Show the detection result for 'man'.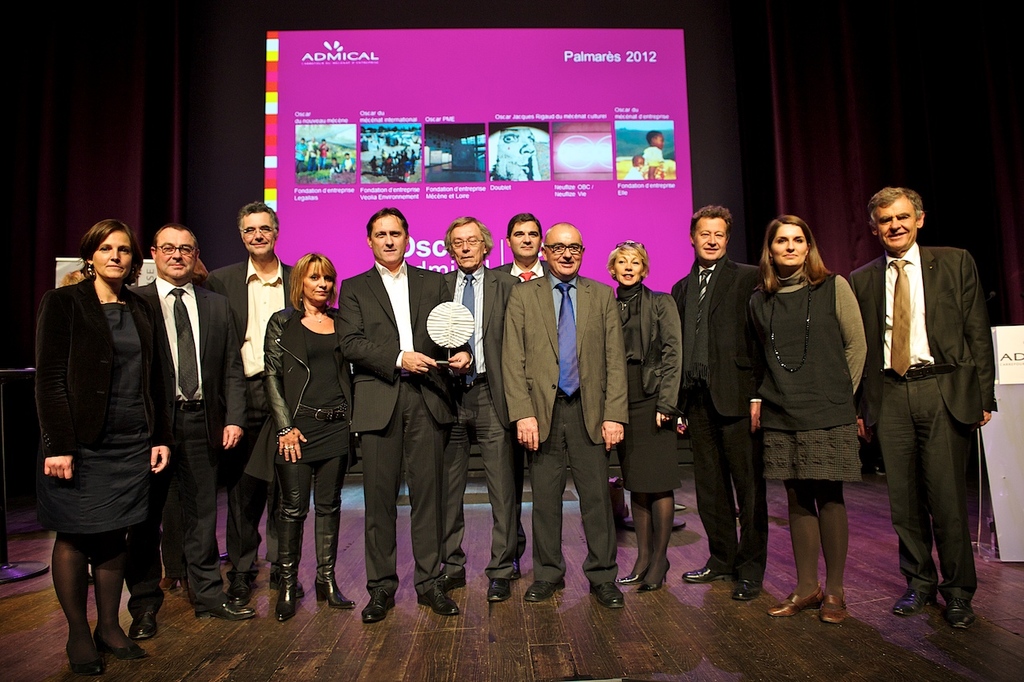
<bbox>197, 197, 302, 610</bbox>.
